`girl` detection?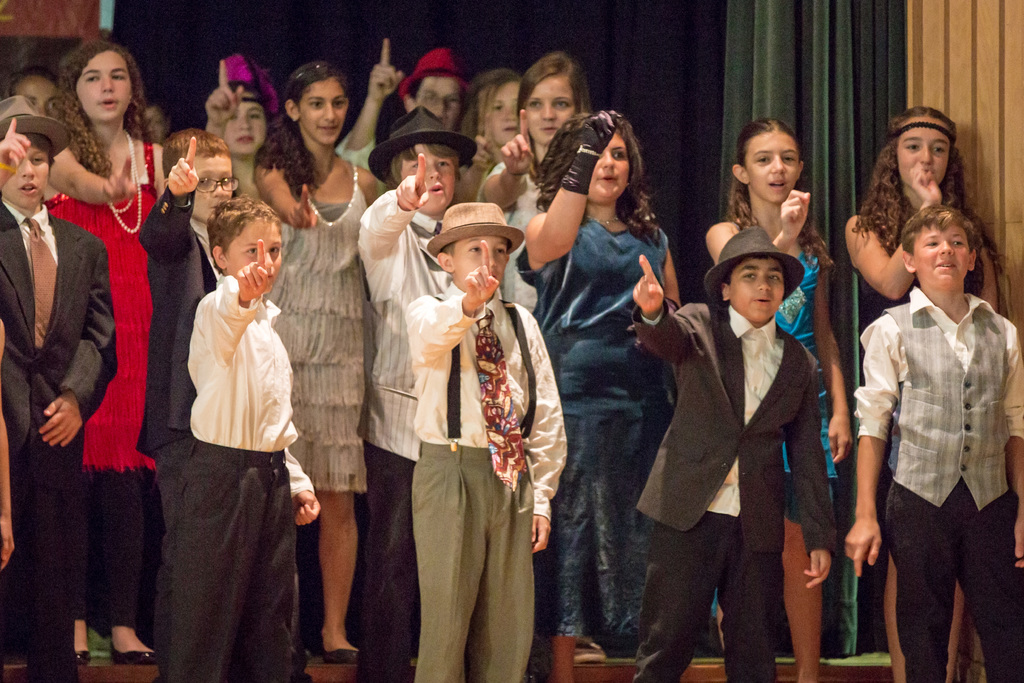
839:101:1002:682
